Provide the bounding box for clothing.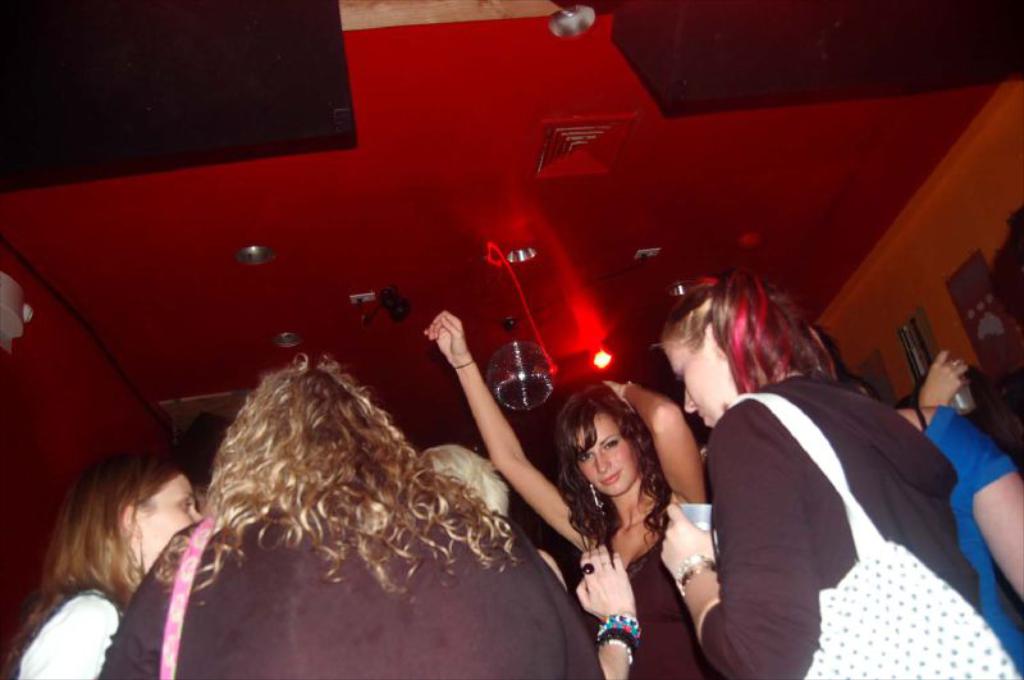
box(589, 529, 723, 679).
